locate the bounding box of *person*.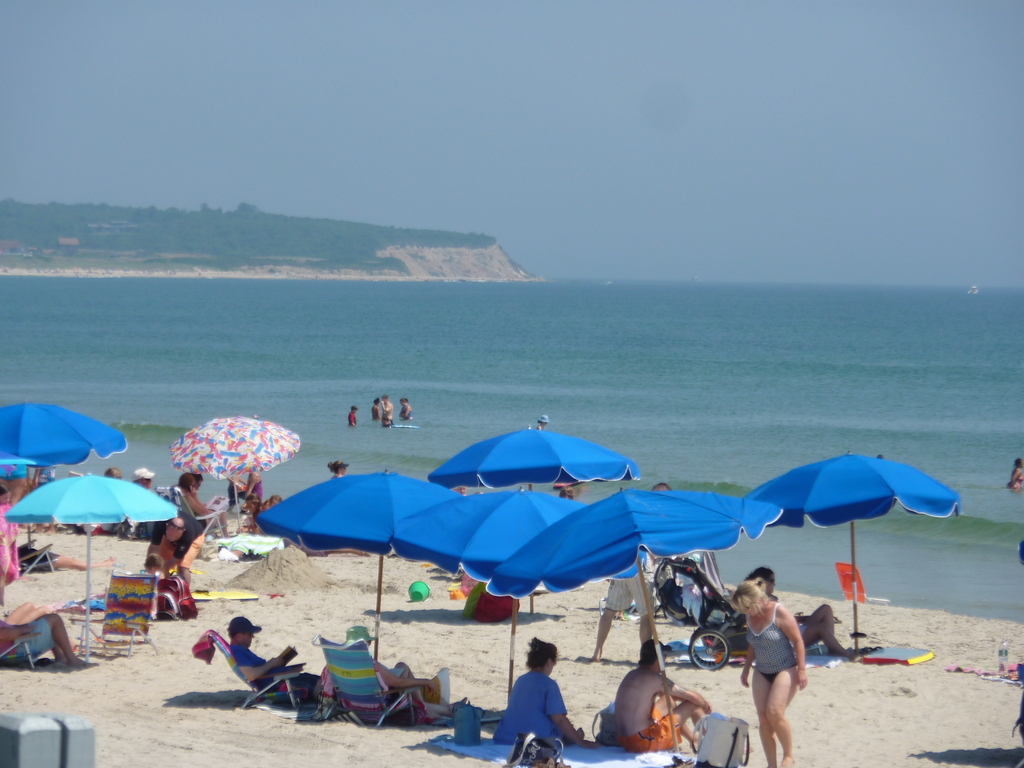
Bounding box: {"x1": 616, "y1": 637, "x2": 707, "y2": 758}.
